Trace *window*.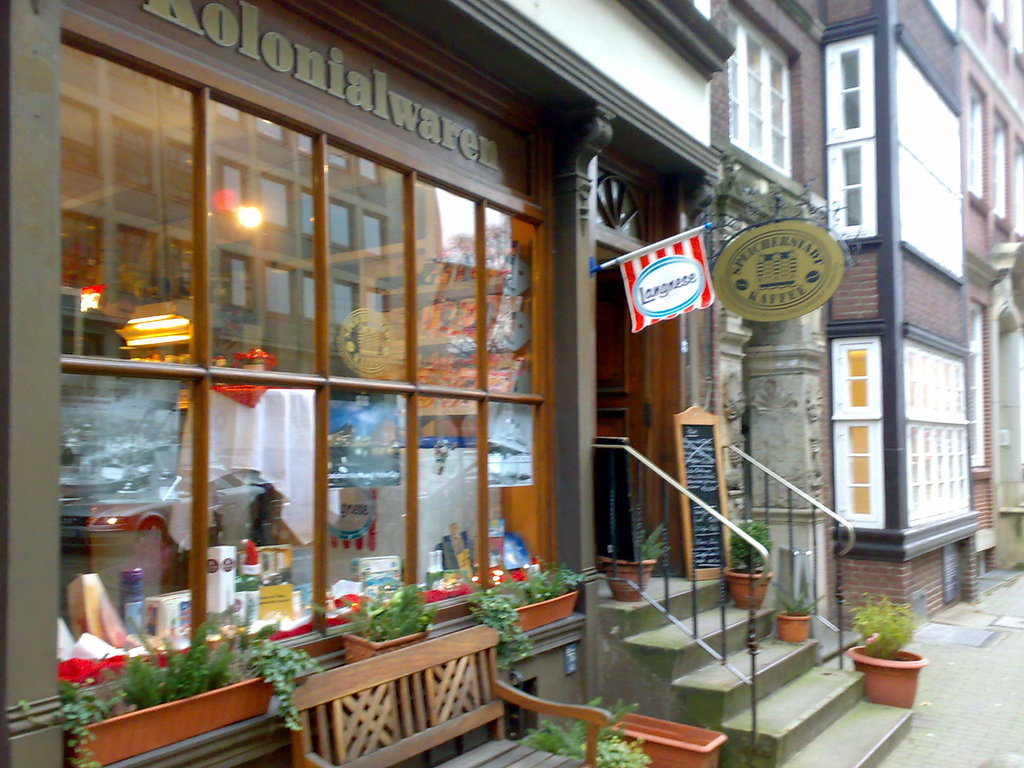
Traced to {"x1": 963, "y1": 68, "x2": 989, "y2": 210}.
